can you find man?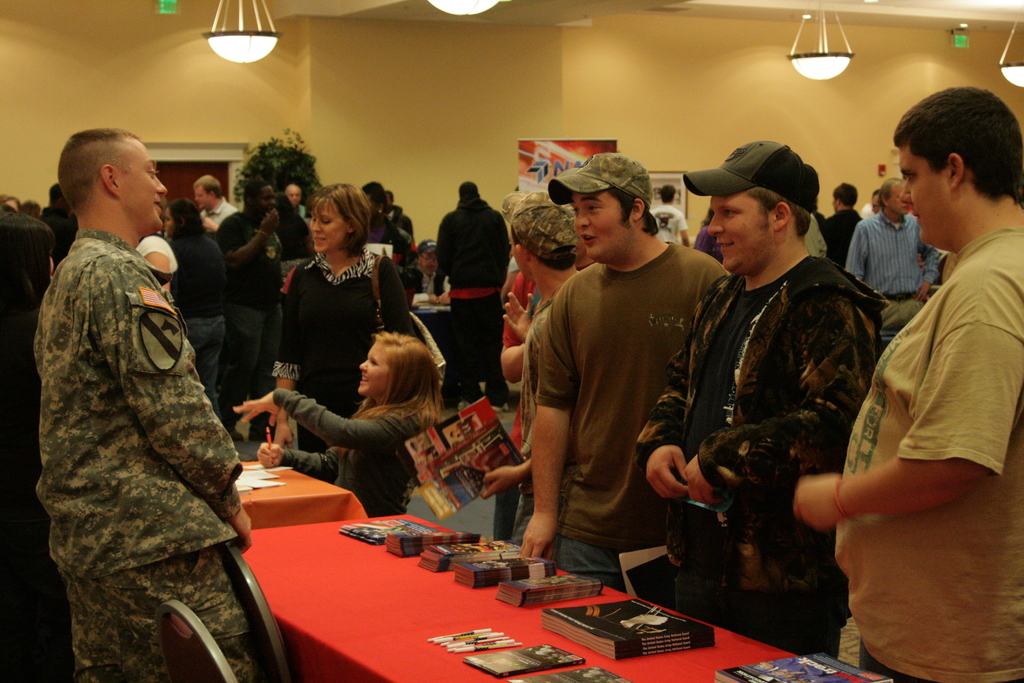
Yes, bounding box: <box>36,181,79,270</box>.
